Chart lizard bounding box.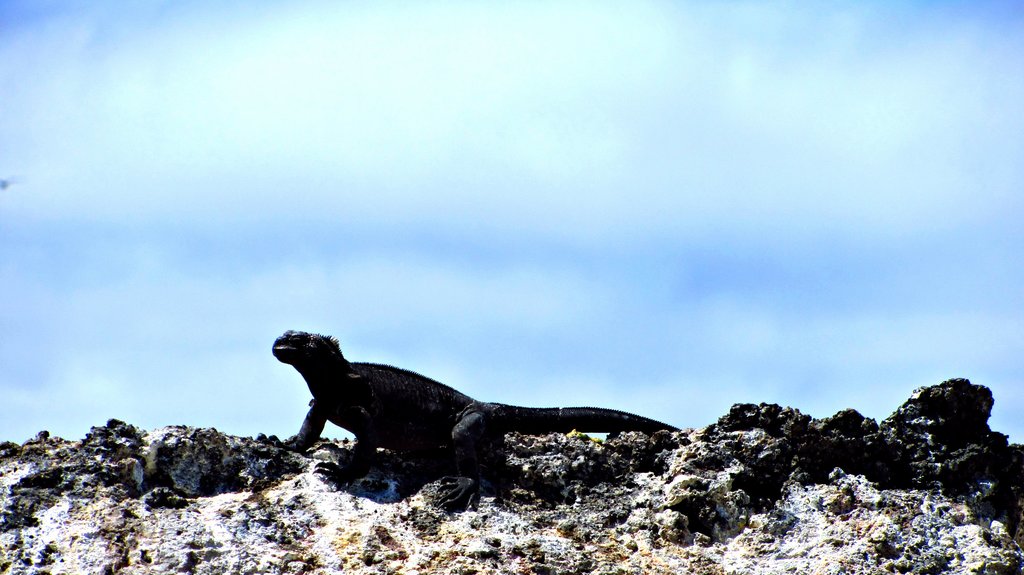
Charted: l=278, t=321, r=660, b=512.
